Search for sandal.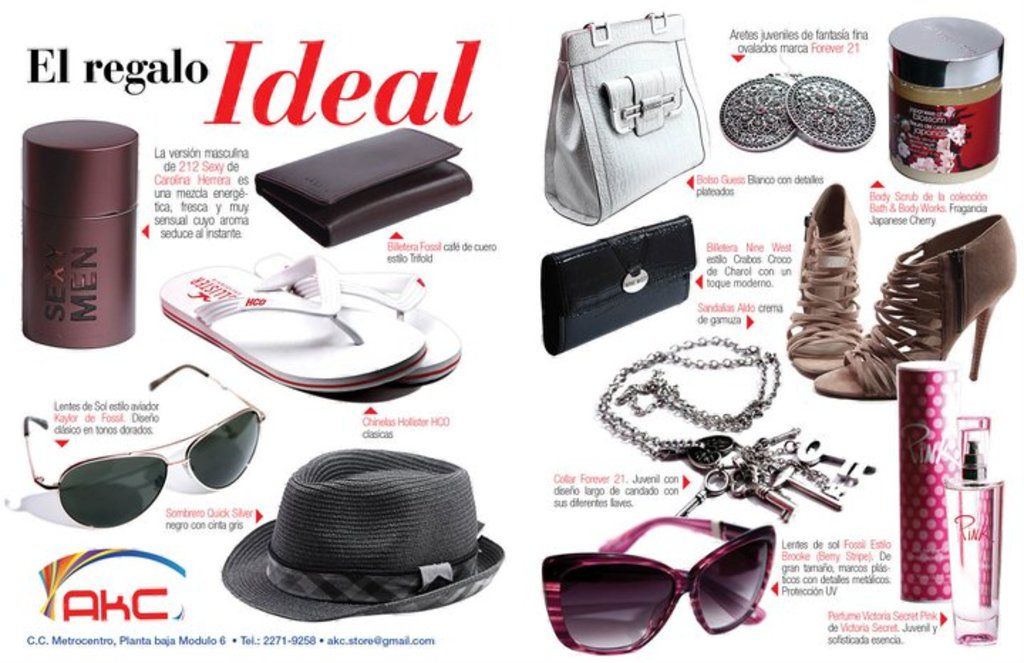
Found at (785,182,865,381).
